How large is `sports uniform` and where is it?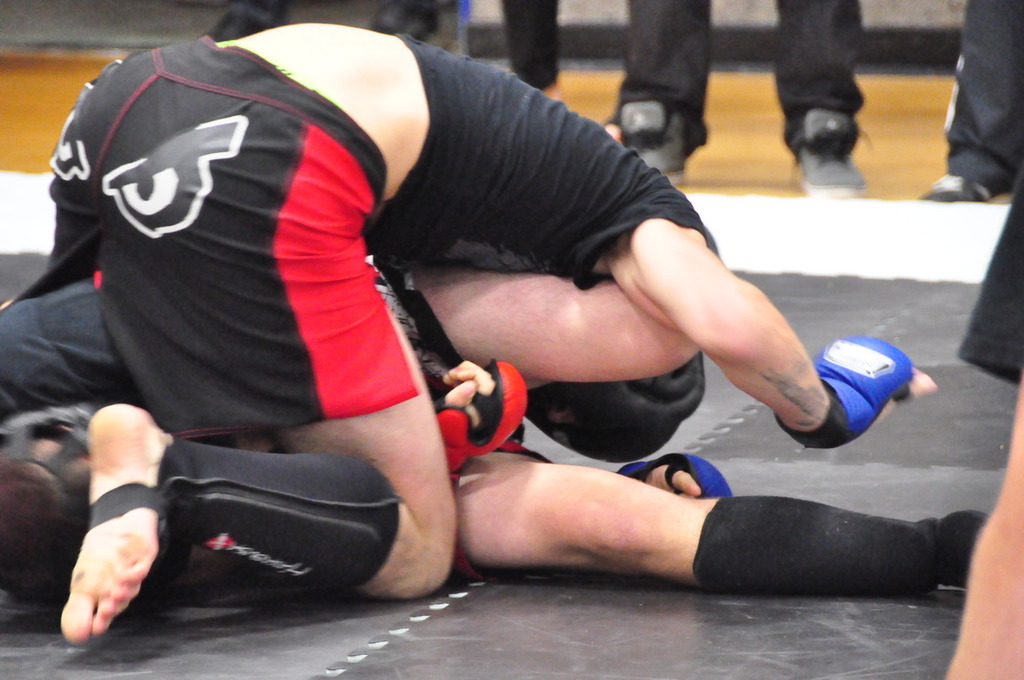
Bounding box: box=[502, 0, 556, 90].
